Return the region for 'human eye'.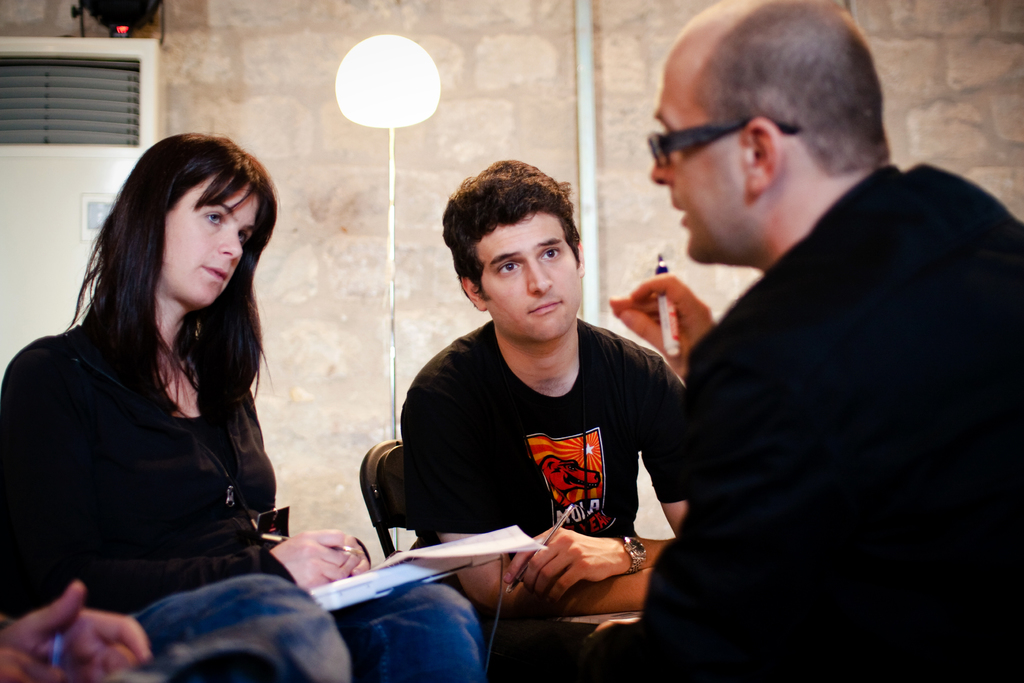
bbox(536, 245, 560, 262).
